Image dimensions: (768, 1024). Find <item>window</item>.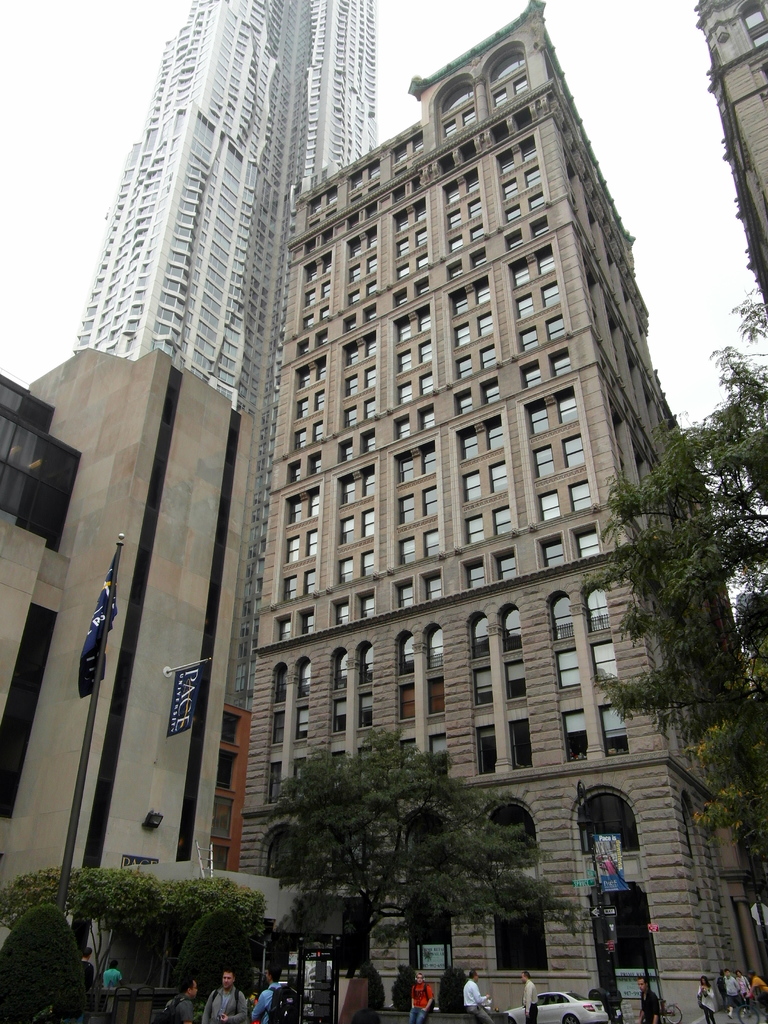
bbox=(303, 313, 316, 330).
